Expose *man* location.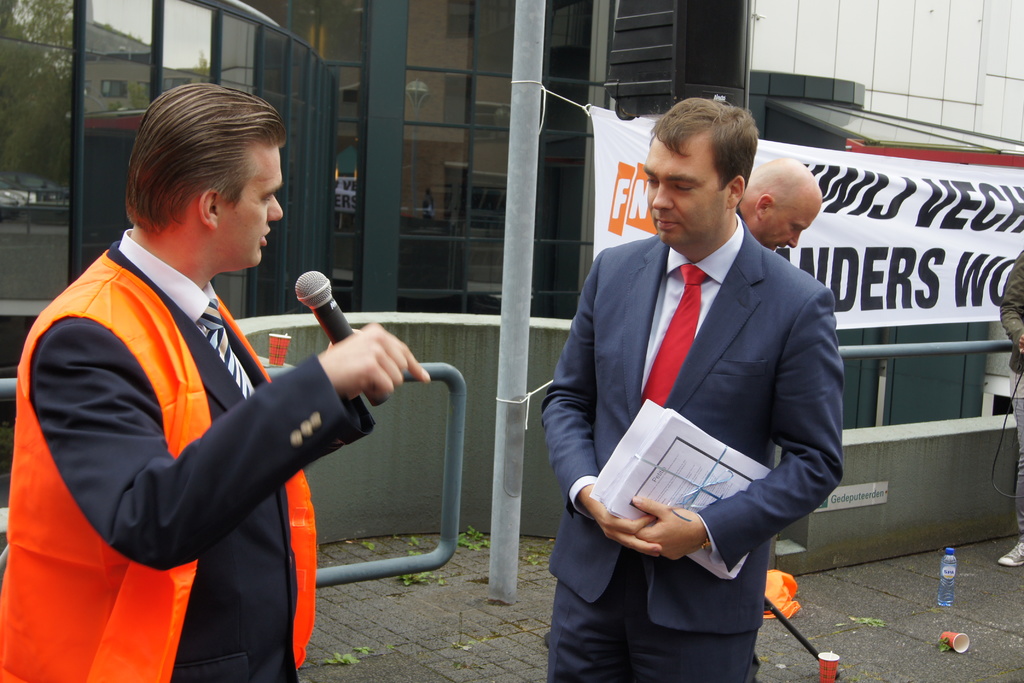
Exposed at pyautogui.locateOnScreen(544, 98, 841, 682).
